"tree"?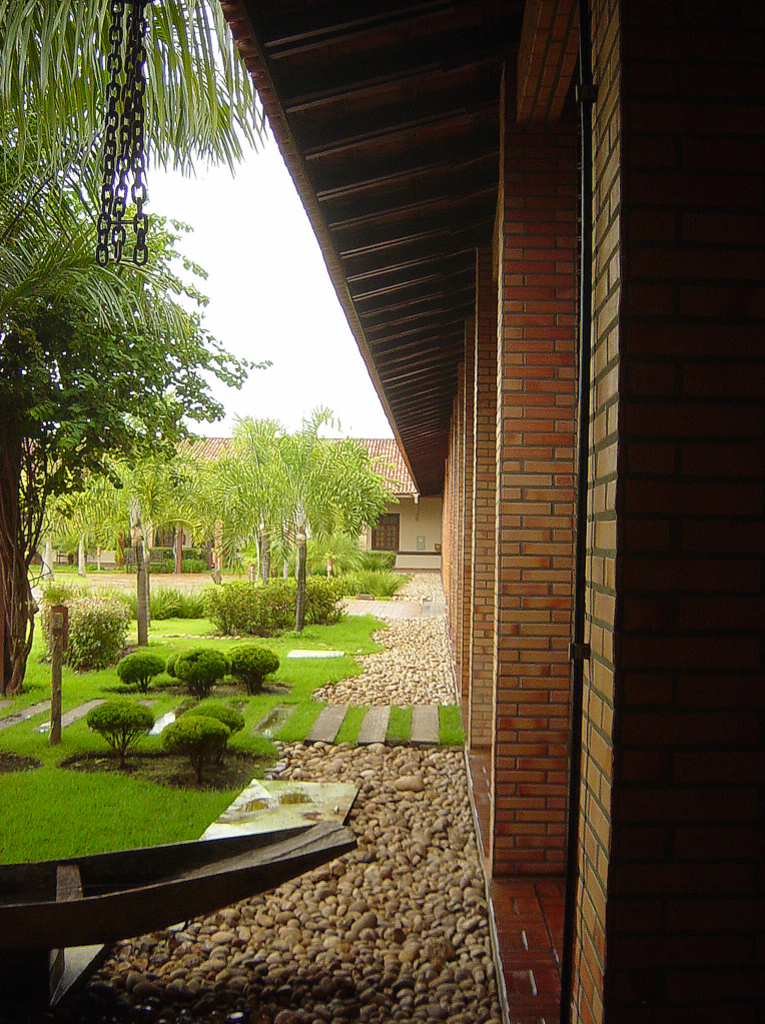
bbox=(189, 393, 369, 622)
